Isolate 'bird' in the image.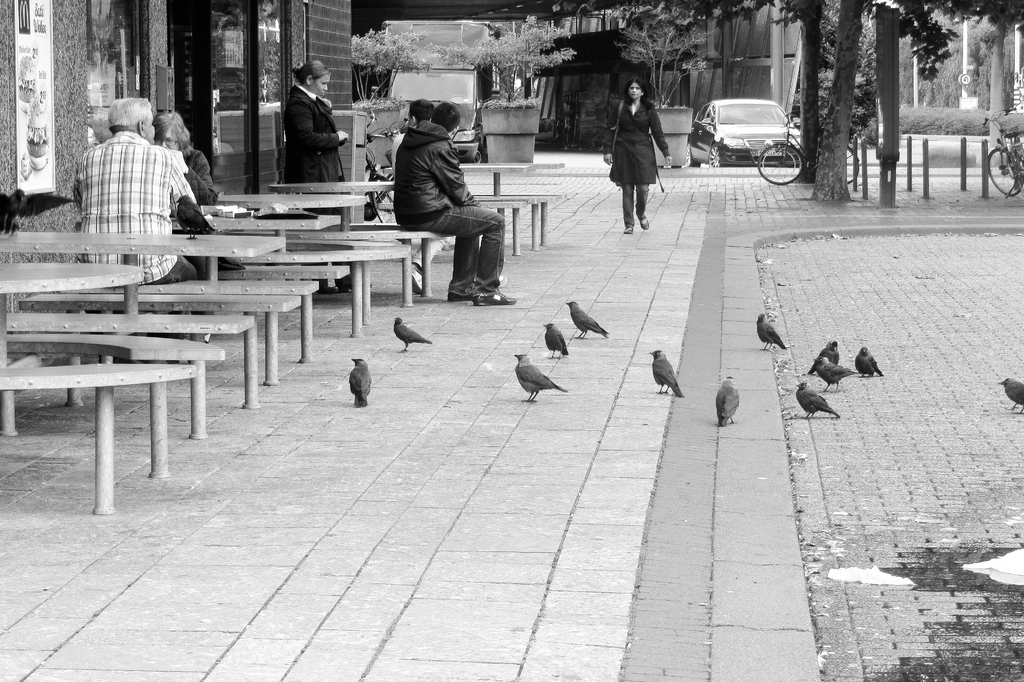
Isolated region: {"left": 557, "top": 294, "right": 612, "bottom": 338}.
